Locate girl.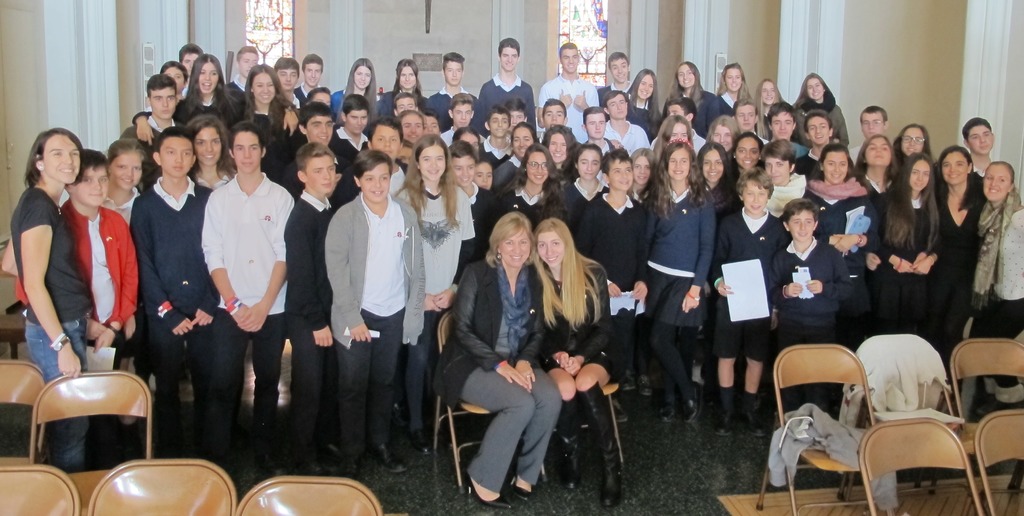
Bounding box: BBox(398, 133, 474, 456).
